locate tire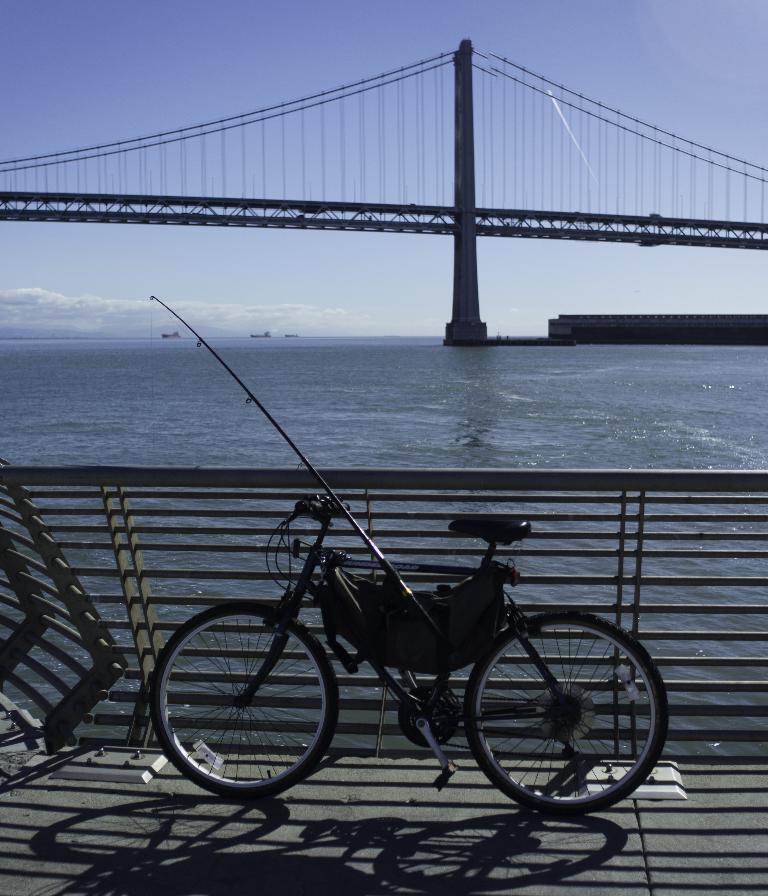
BBox(171, 582, 347, 799)
